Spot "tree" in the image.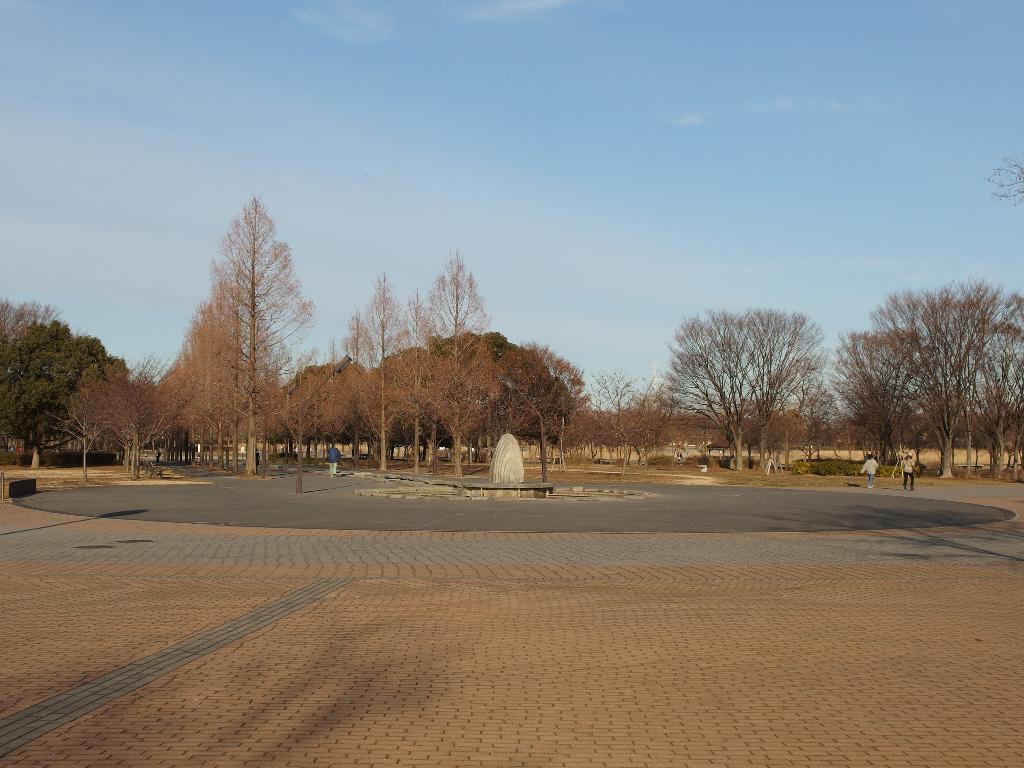
"tree" found at detection(0, 315, 125, 468).
